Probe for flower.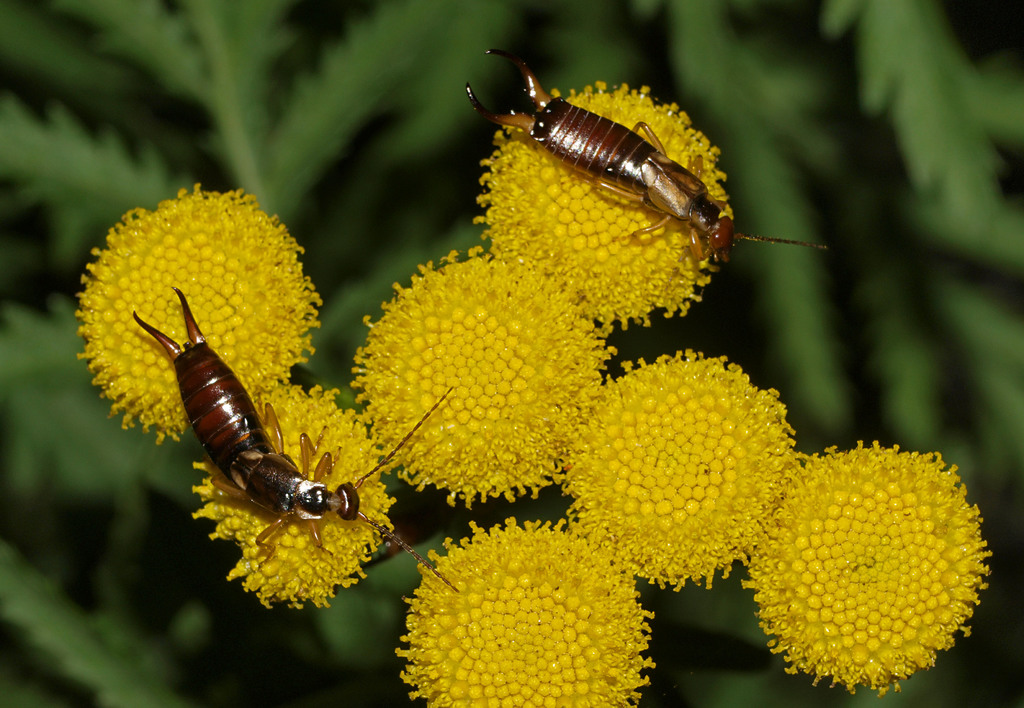
Probe result: (left=394, top=515, right=656, bottom=707).
